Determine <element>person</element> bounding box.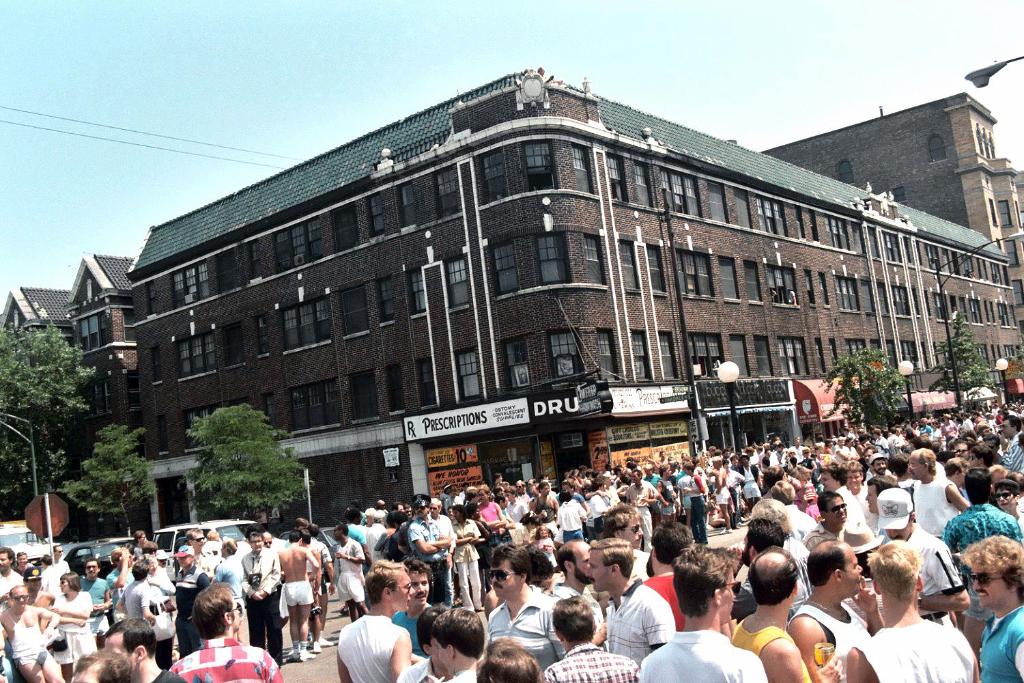
Determined: (427,499,457,579).
